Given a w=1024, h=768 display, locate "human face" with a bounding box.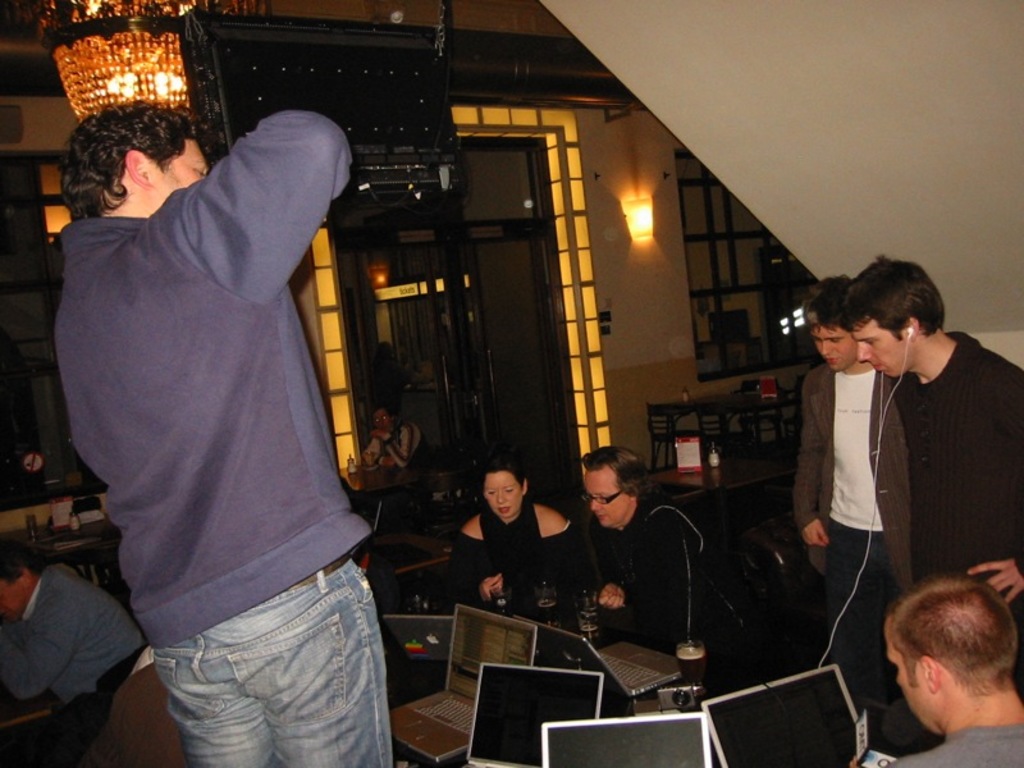
Located: <box>882,628,938,736</box>.
